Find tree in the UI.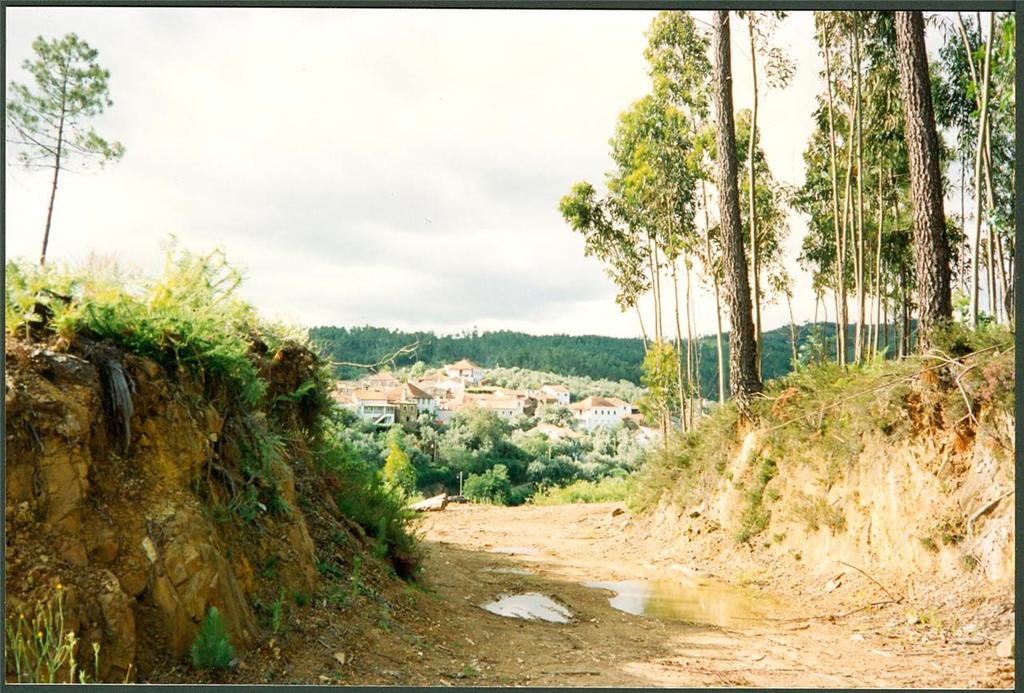
UI element at bbox(822, 15, 911, 369).
